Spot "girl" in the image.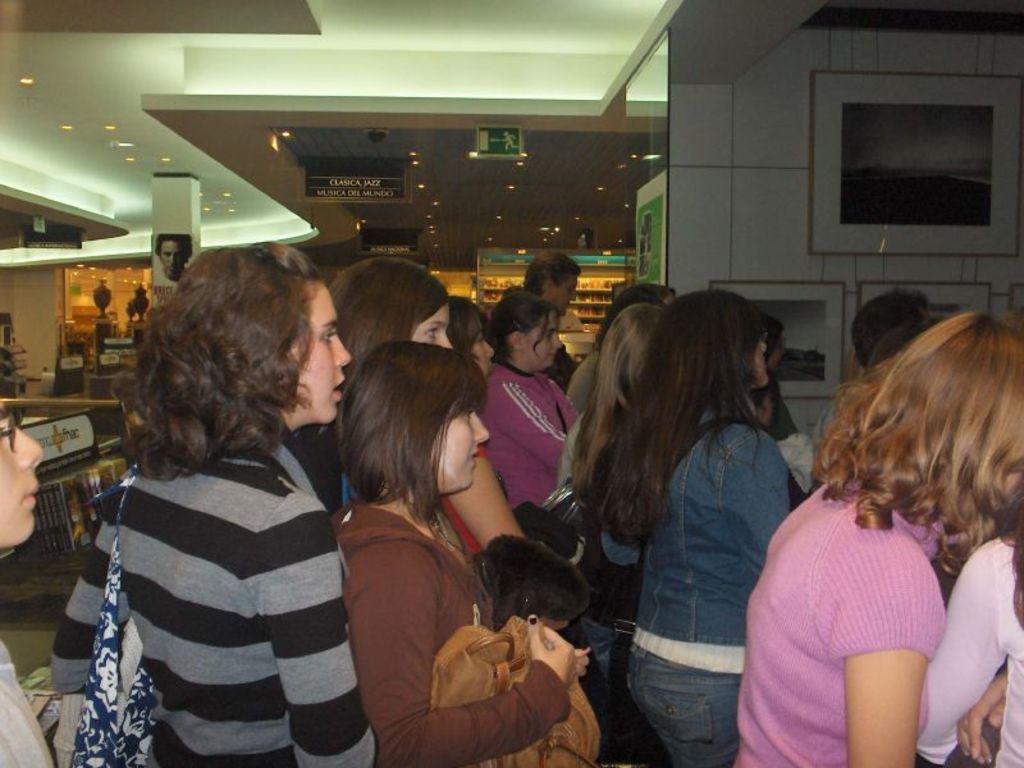
"girl" found at rect(613, 288, 783, 767).
